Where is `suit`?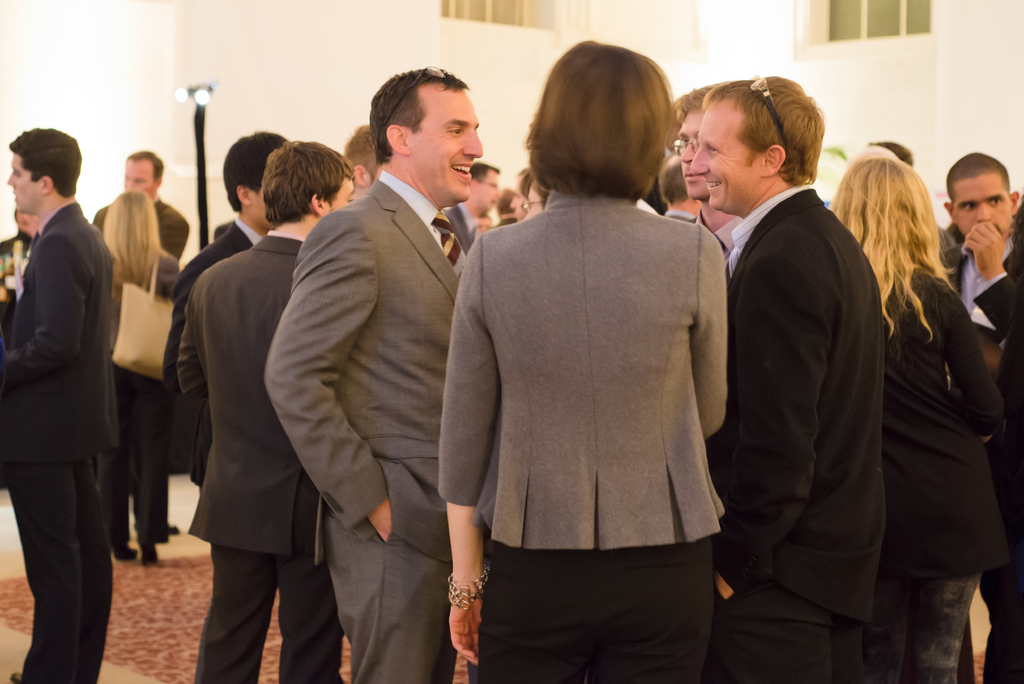
x1=939, y1=231, x2=1023, y2=683.
